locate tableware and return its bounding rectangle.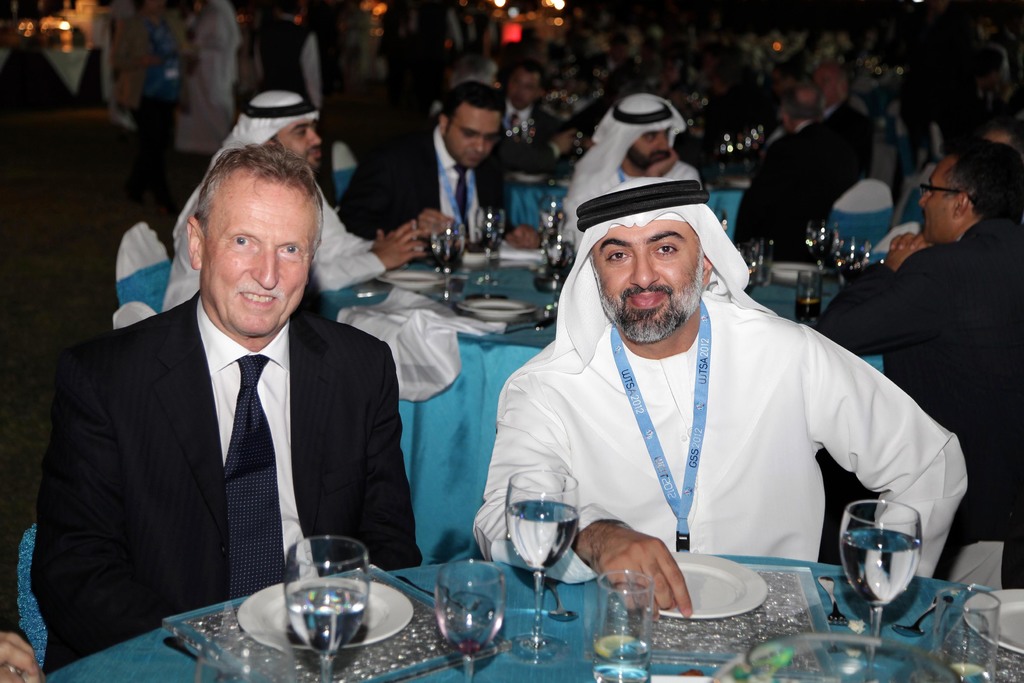
<box>737,244,756,294</box>.
